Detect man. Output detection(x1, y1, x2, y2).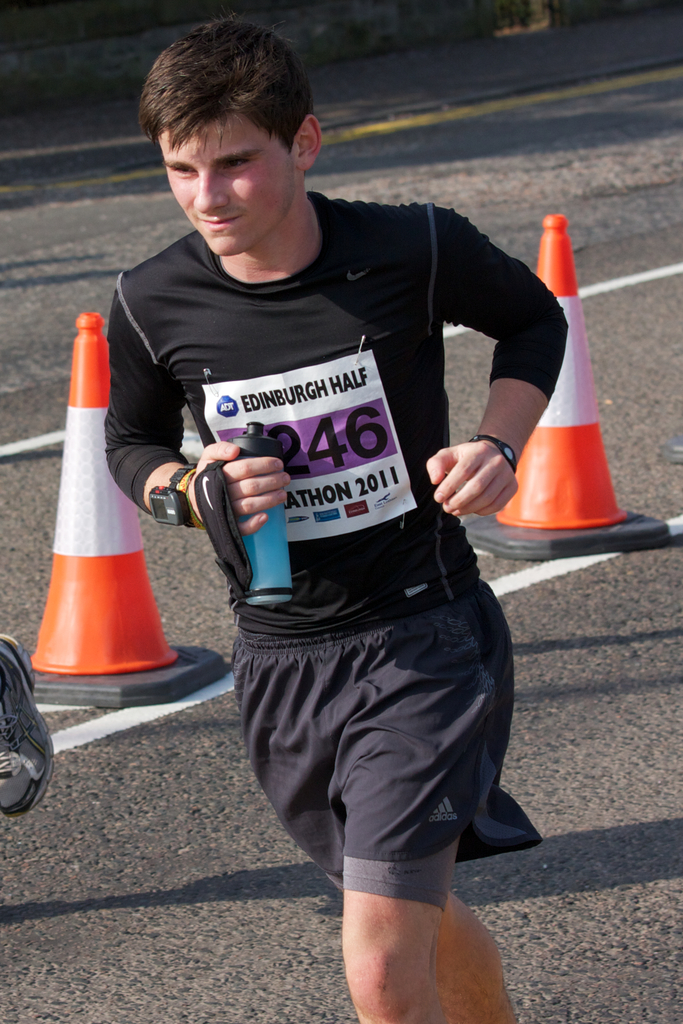
detection(124, 61, 568, 970).
